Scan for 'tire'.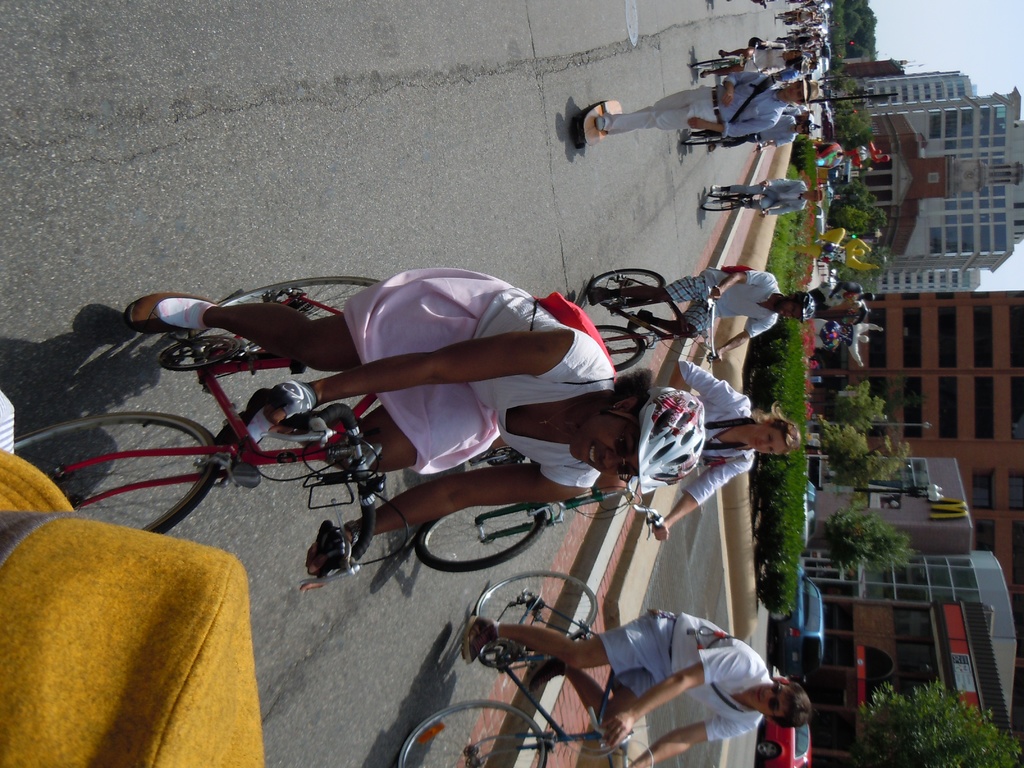
Scan result: bbox=(684, 137, 721, 145).
